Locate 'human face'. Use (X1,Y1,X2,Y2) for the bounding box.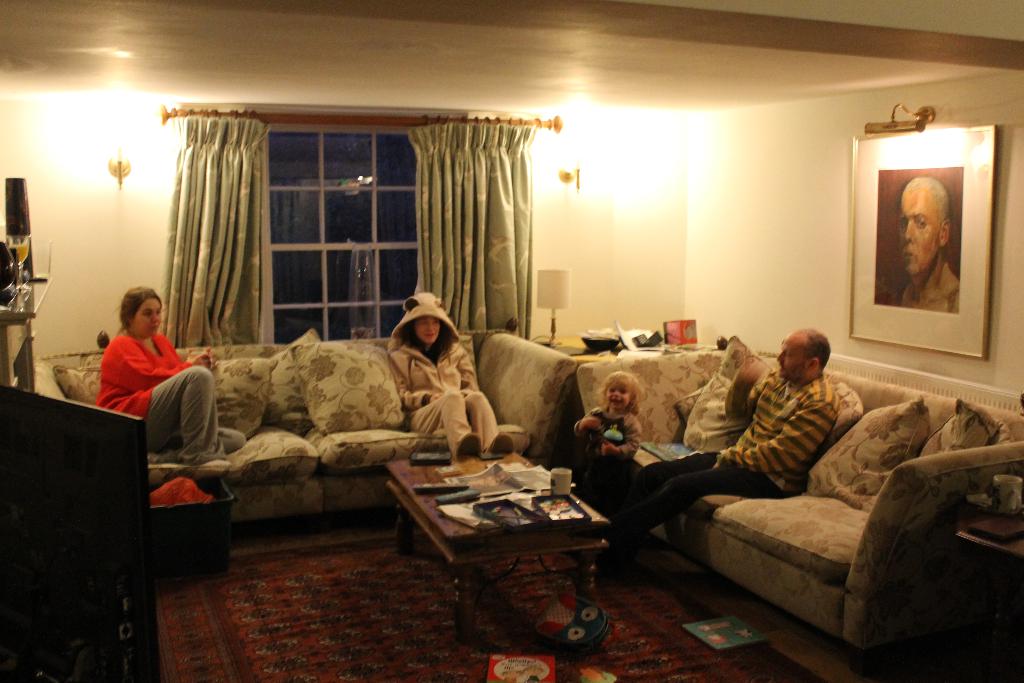
(138,300,161,338).
